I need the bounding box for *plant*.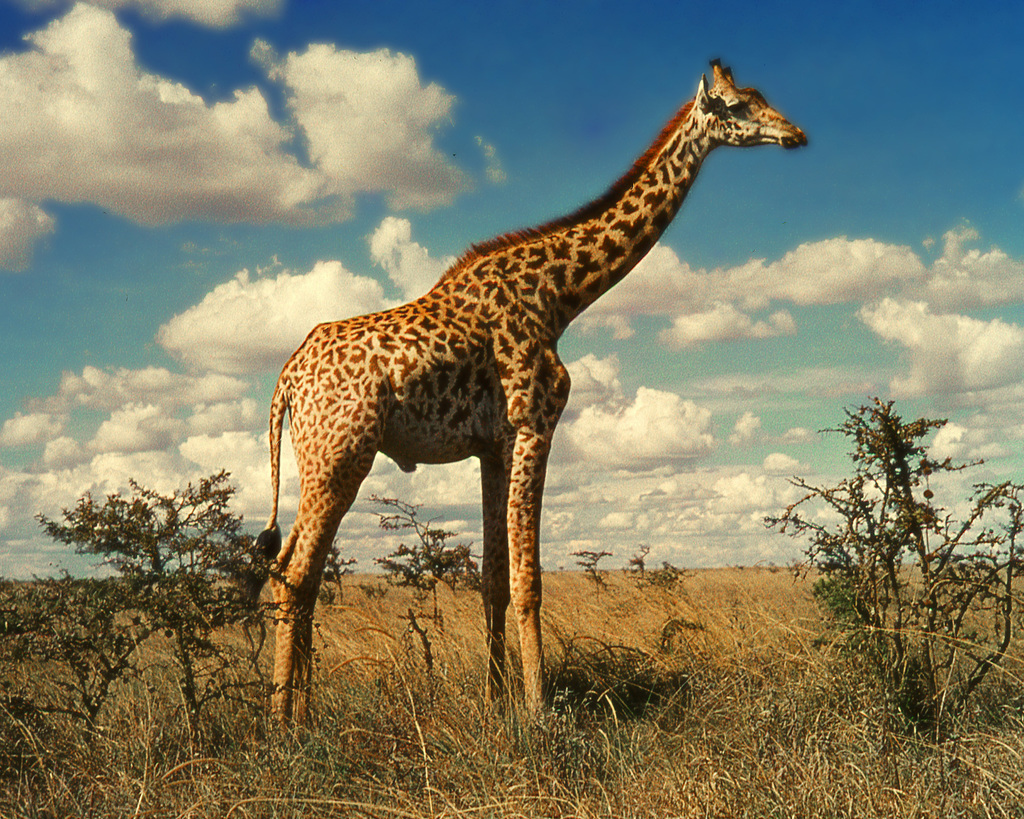
Here it is: left=758, top=395, right=1023, bottom=747.
